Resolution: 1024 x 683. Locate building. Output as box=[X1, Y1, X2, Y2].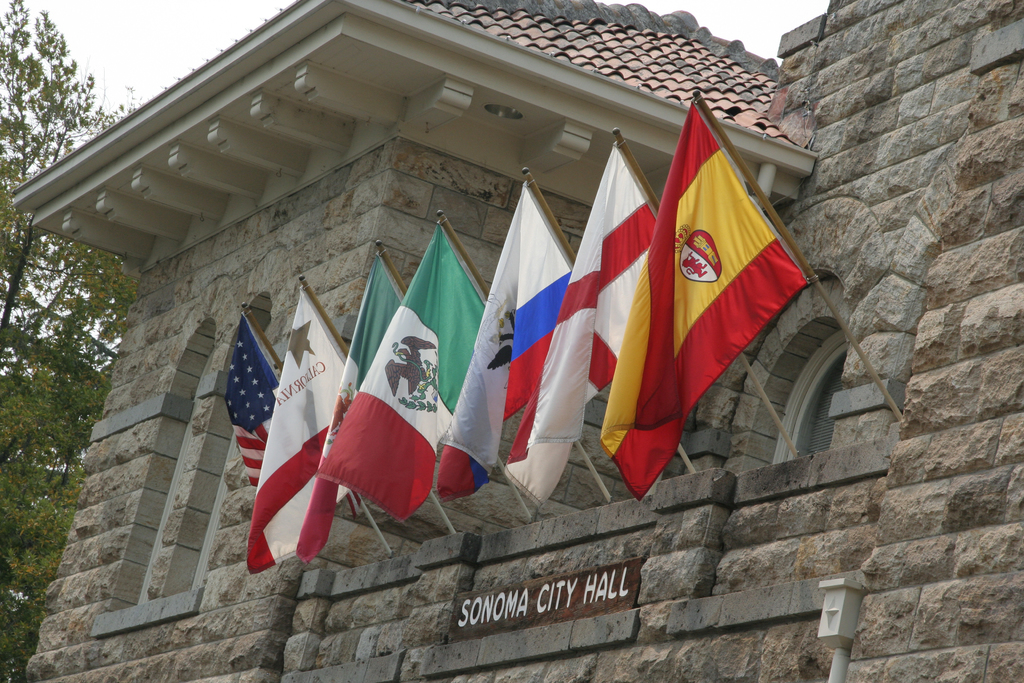
box=[9, 0, 1023, 682].
